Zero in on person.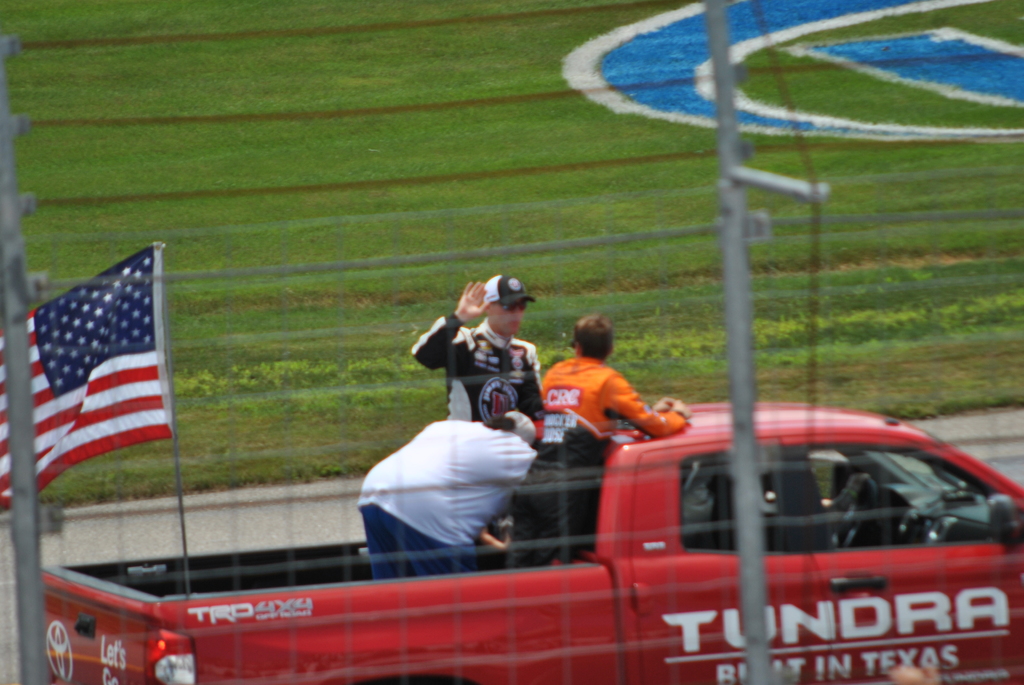
Zeroed in: region(356, 411, 538, 577).
